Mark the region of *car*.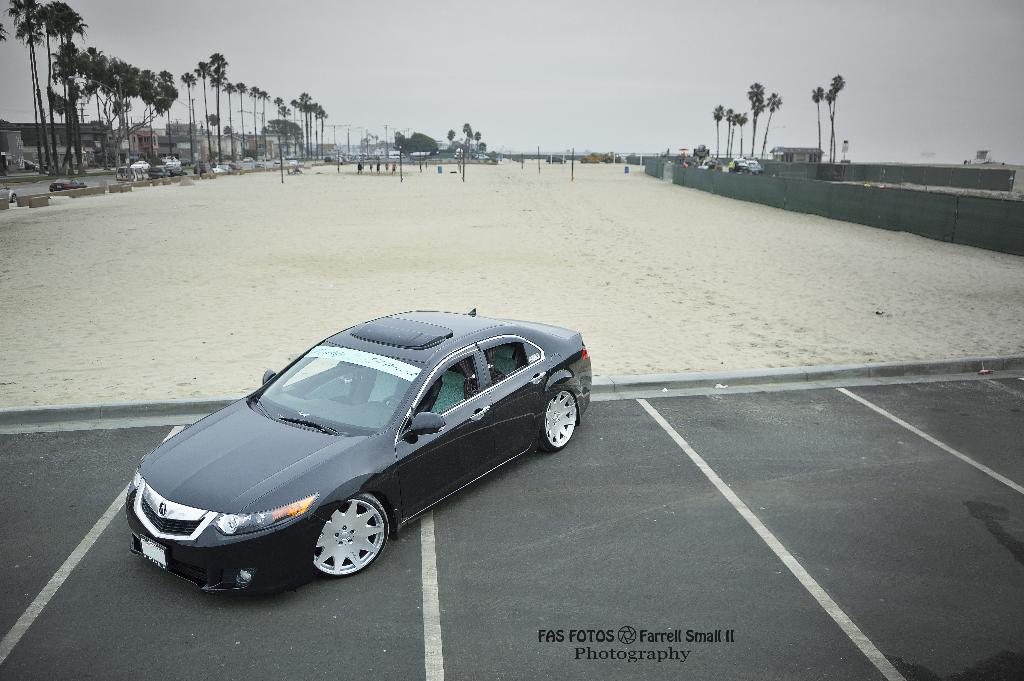
Region: <region>49, 177, 86, 193</region>.
